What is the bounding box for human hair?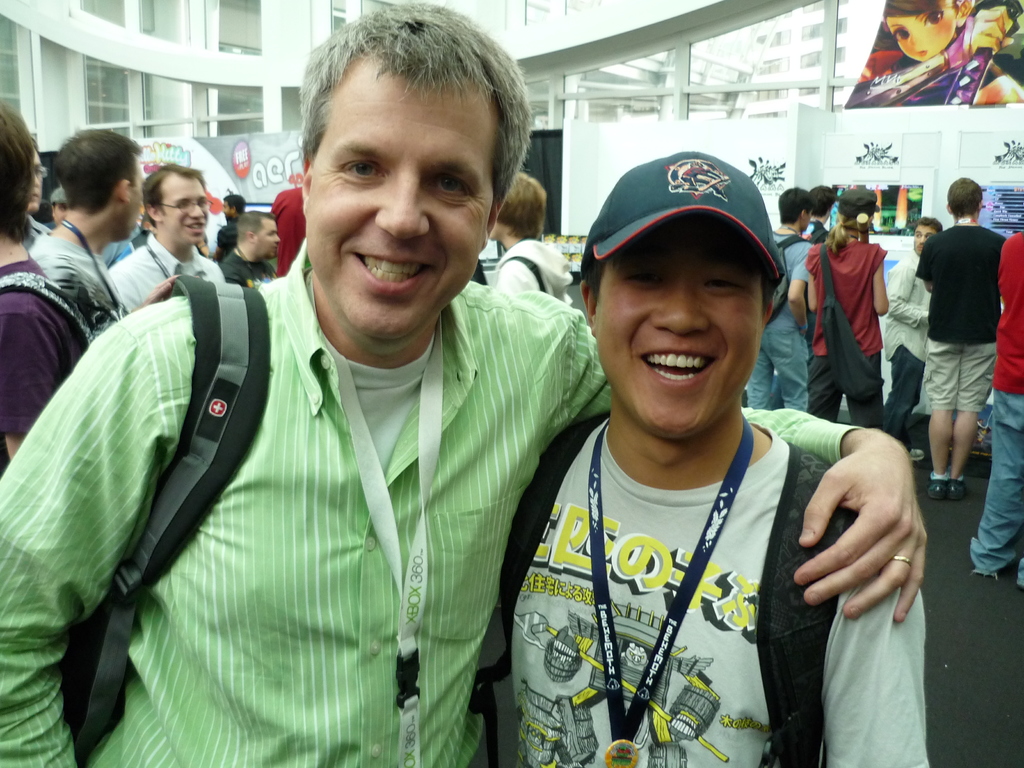
bbox=[808, 182, 835, 217].
